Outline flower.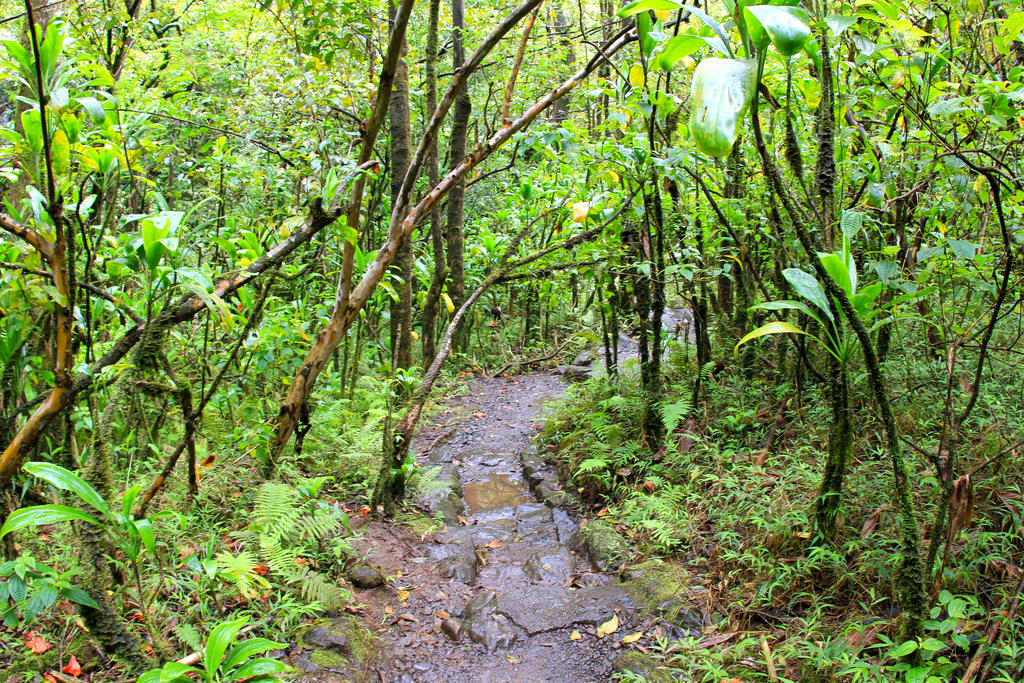
Outline: (left=248, top=561, right=268, bottom=578).
